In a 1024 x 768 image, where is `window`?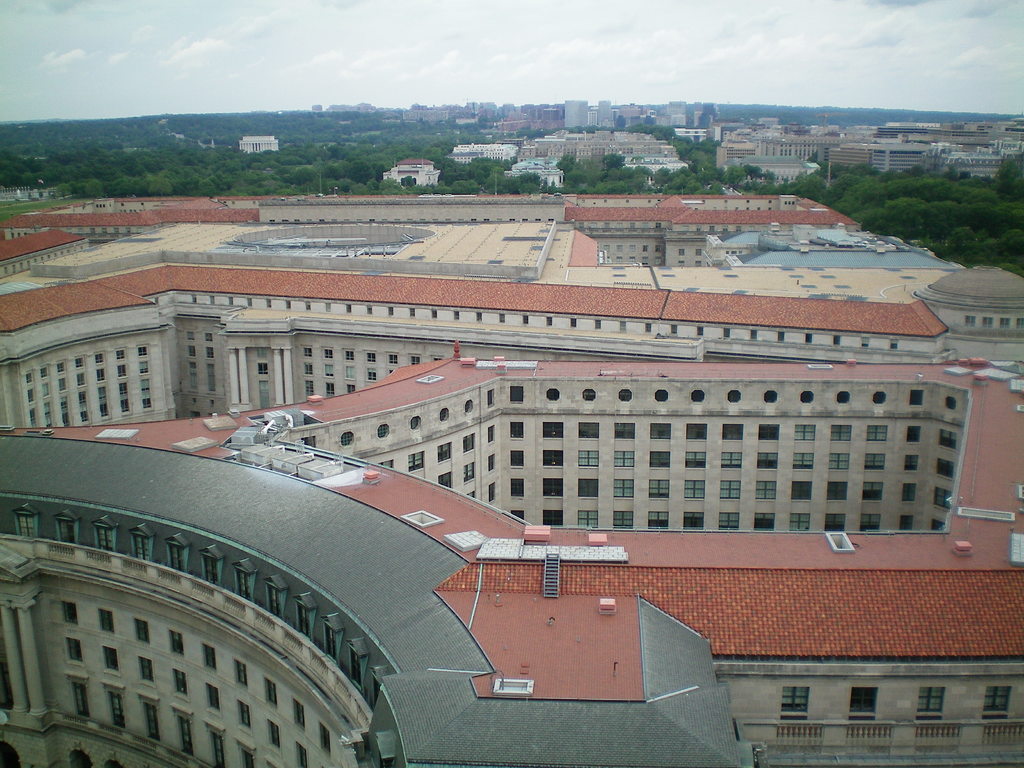
Rect(575, 479, 598, 499).
